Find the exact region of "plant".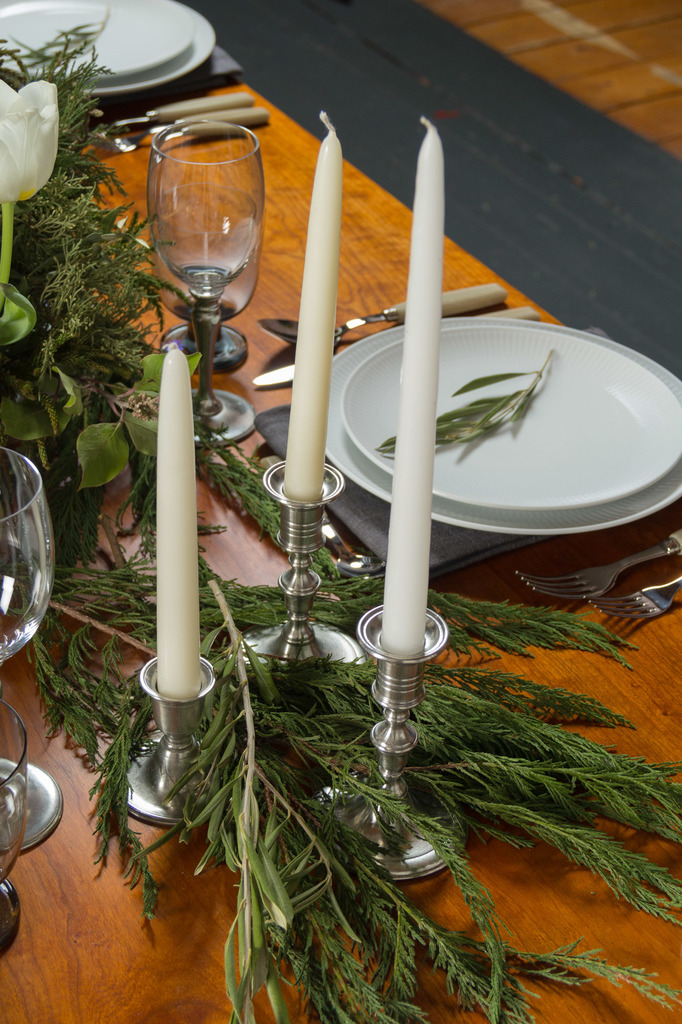
Exact region: select_region(0, 302, 224, 502).
